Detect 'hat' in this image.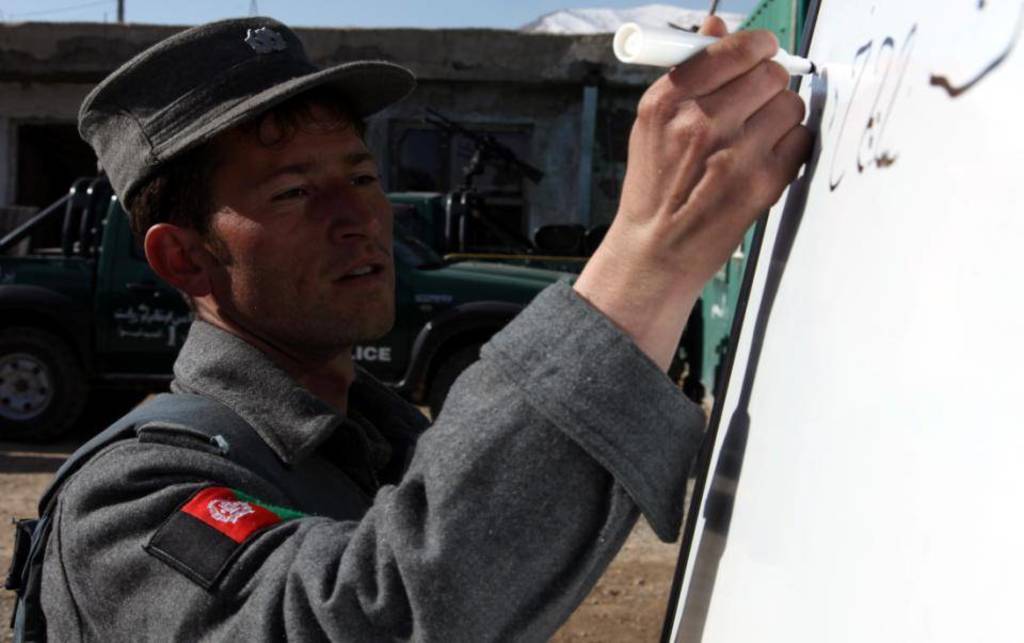
Detection: x1=78 y1=13 x2=417 y2=209.
